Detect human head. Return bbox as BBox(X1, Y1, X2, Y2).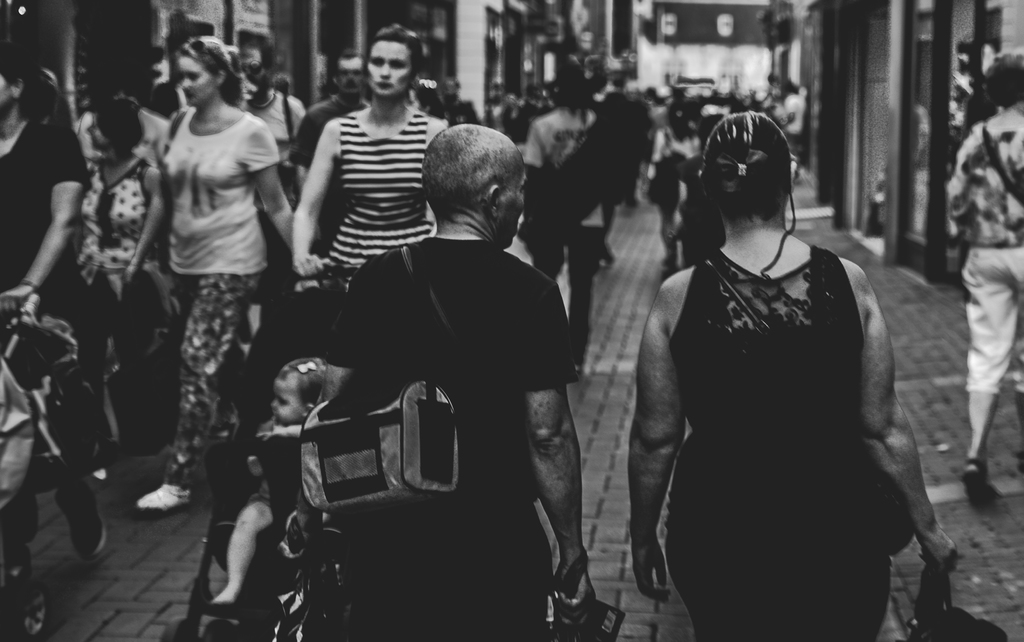
BBox(366, 22, 425, 96).
